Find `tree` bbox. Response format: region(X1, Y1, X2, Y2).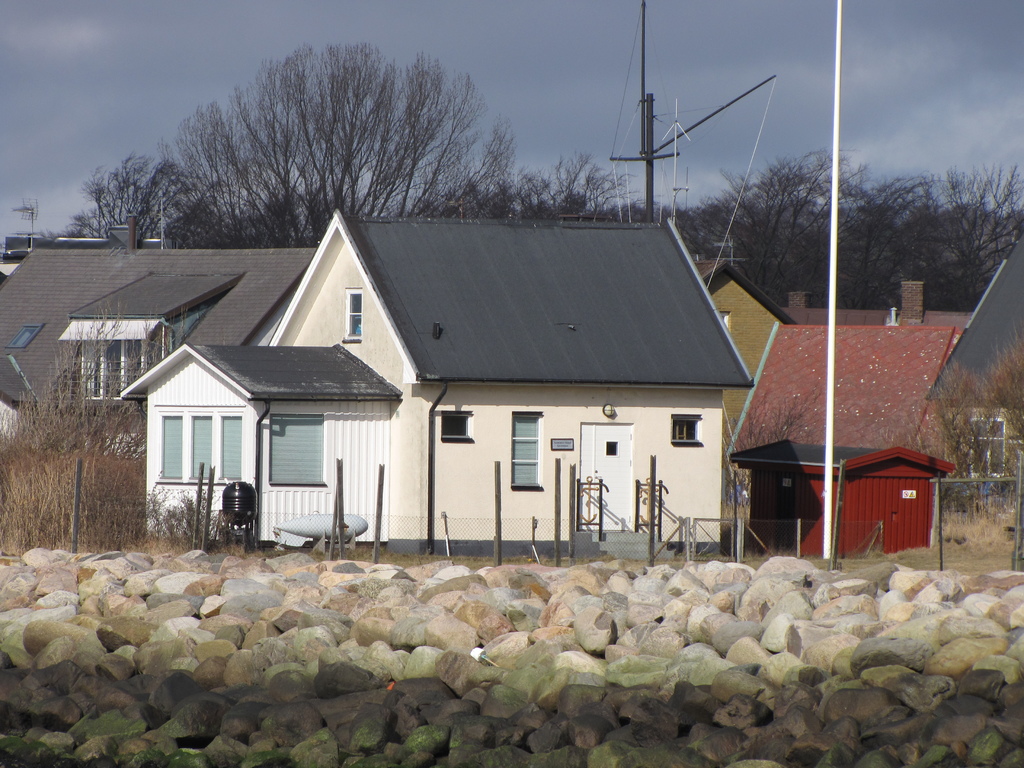
region(39, 147, 154, 244).
